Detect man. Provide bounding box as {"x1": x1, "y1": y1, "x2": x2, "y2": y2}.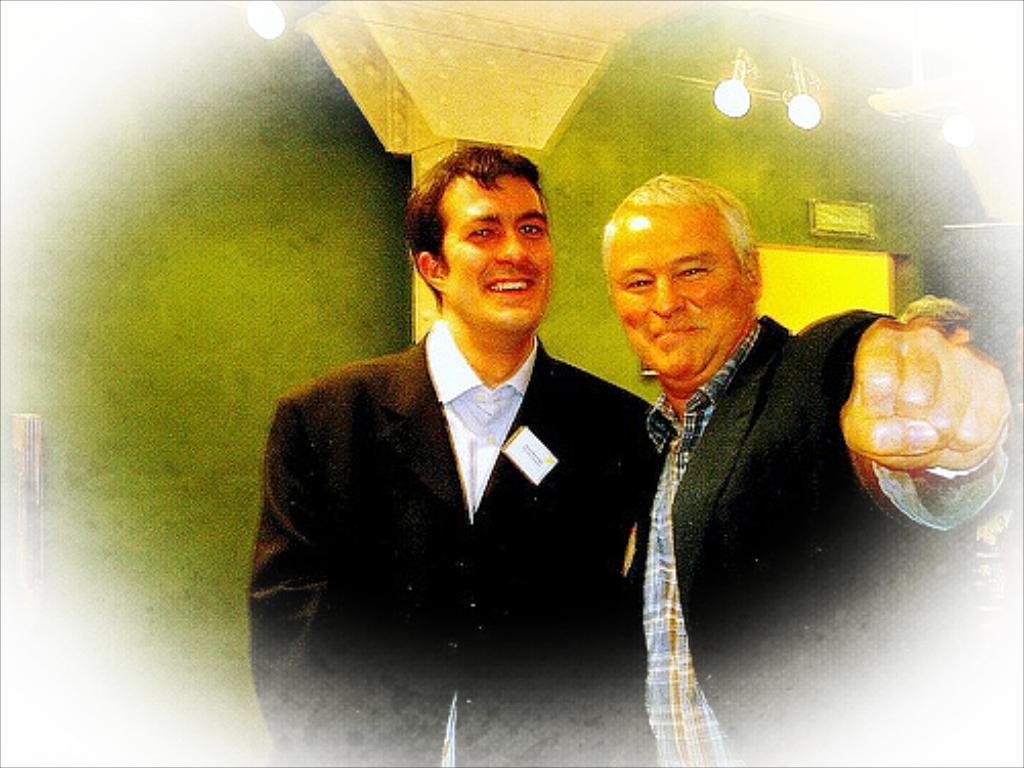
{"x1": 606, "y1": 176, "x2": 1014, "y2": 762}.
